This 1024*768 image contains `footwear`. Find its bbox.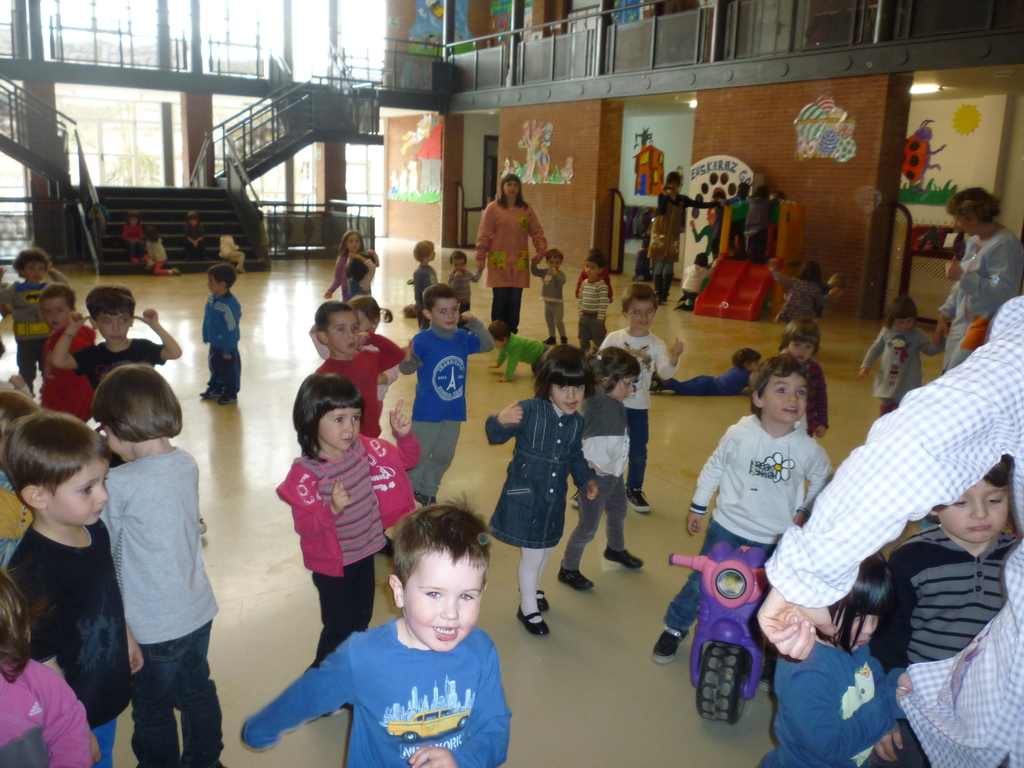
<box>556,569,598,590</box>.
